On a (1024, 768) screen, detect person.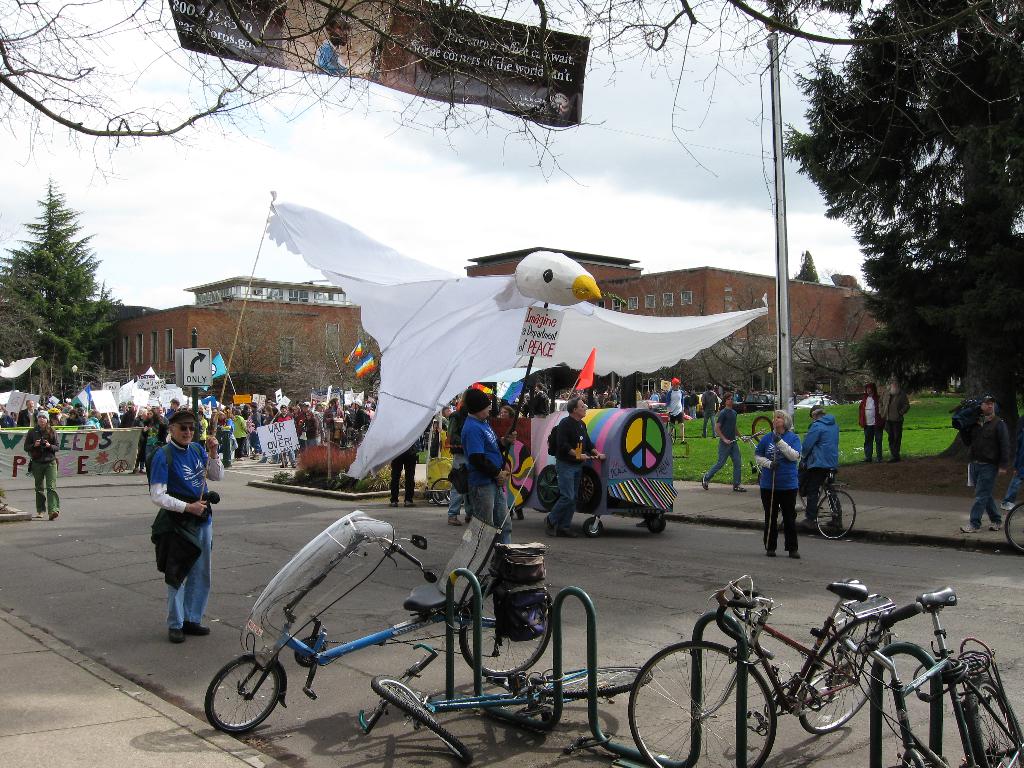
box(876, 374, 915, 458).
